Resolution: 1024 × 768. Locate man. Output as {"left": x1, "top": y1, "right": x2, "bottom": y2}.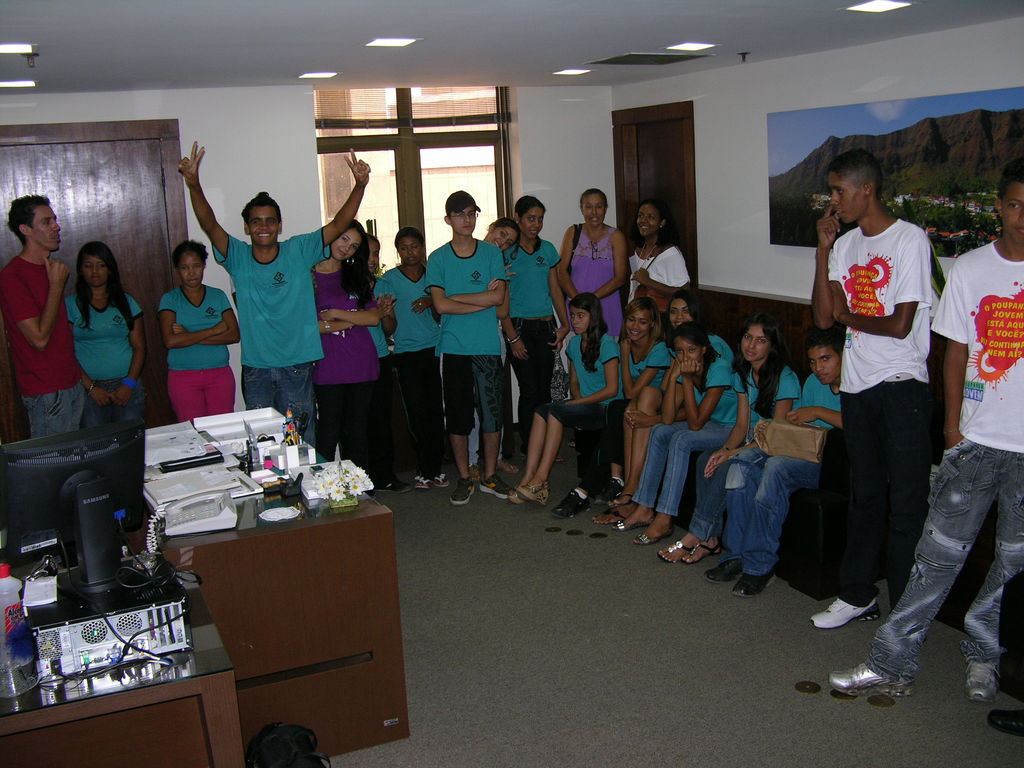
{"left": 175, "top": 136, "right": 371, "bottom": 447}.
